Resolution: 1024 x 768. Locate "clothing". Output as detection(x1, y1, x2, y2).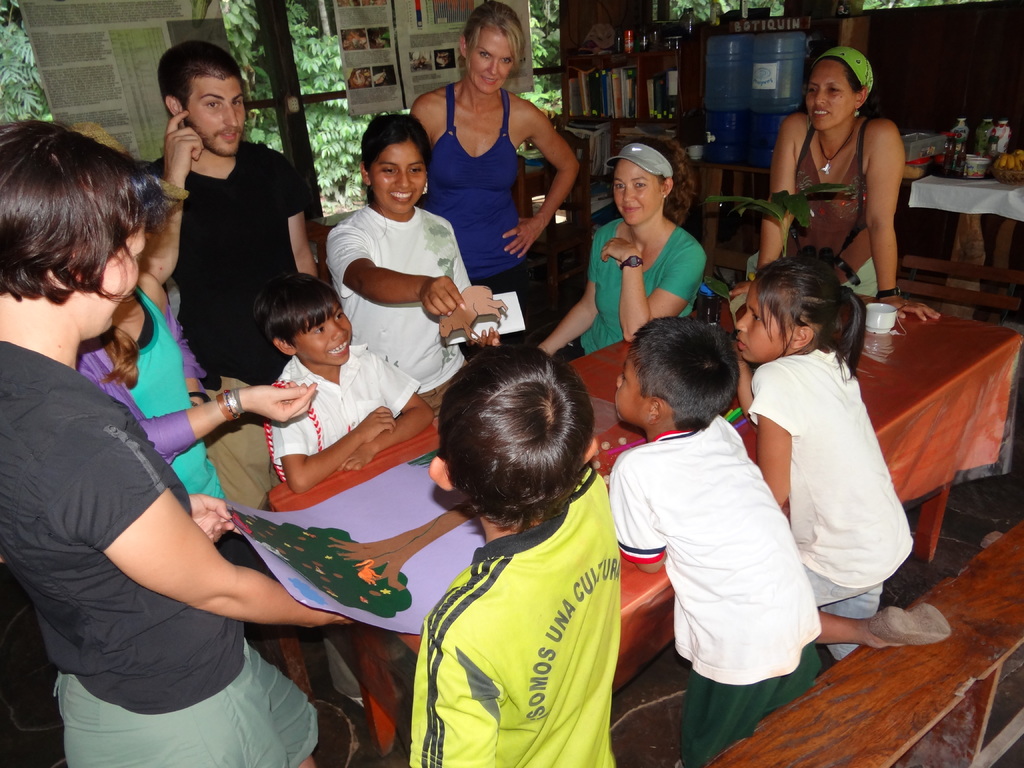
detection(742, 346, 916, 660).
